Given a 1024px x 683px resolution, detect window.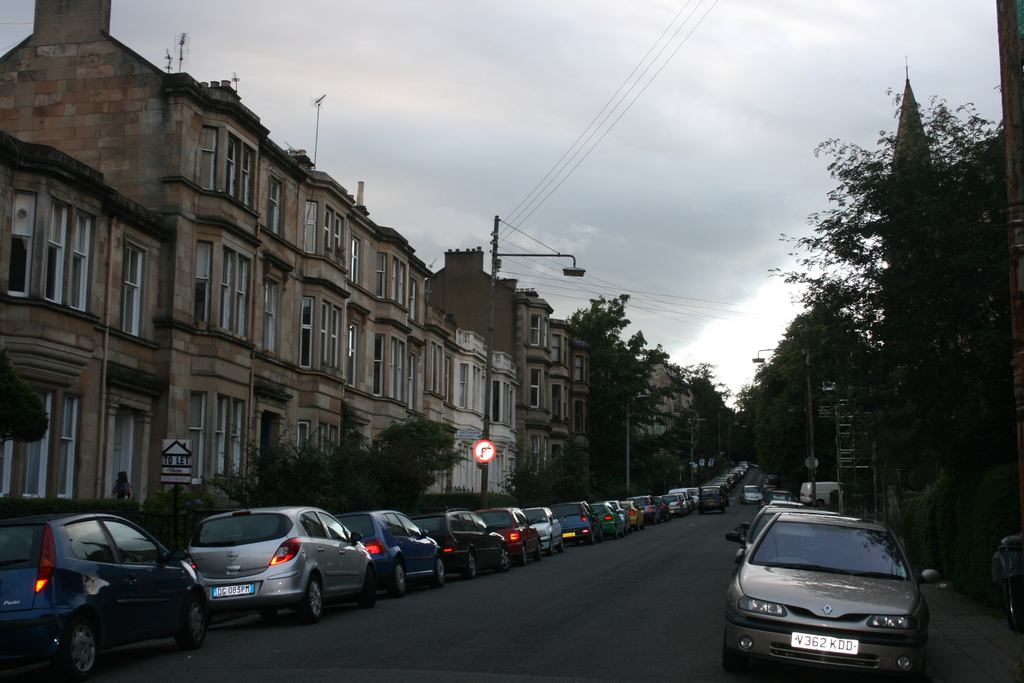
(292,420,339,468).
